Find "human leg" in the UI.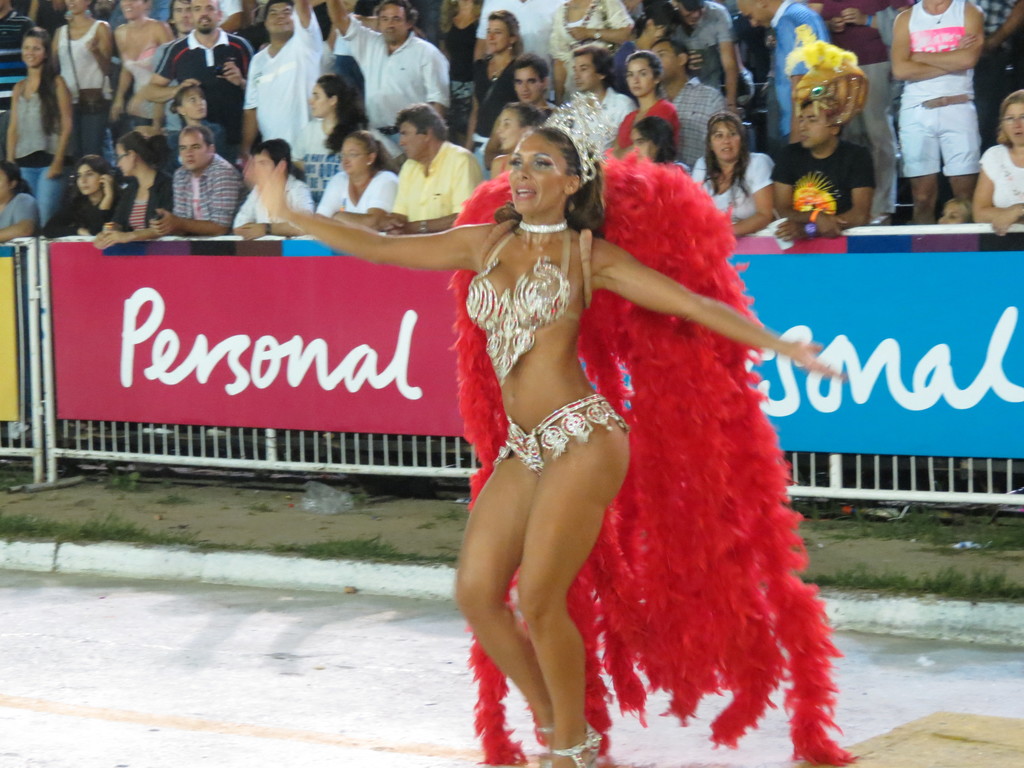
UI element at left=518, top=392, right=632, bottom=767.
